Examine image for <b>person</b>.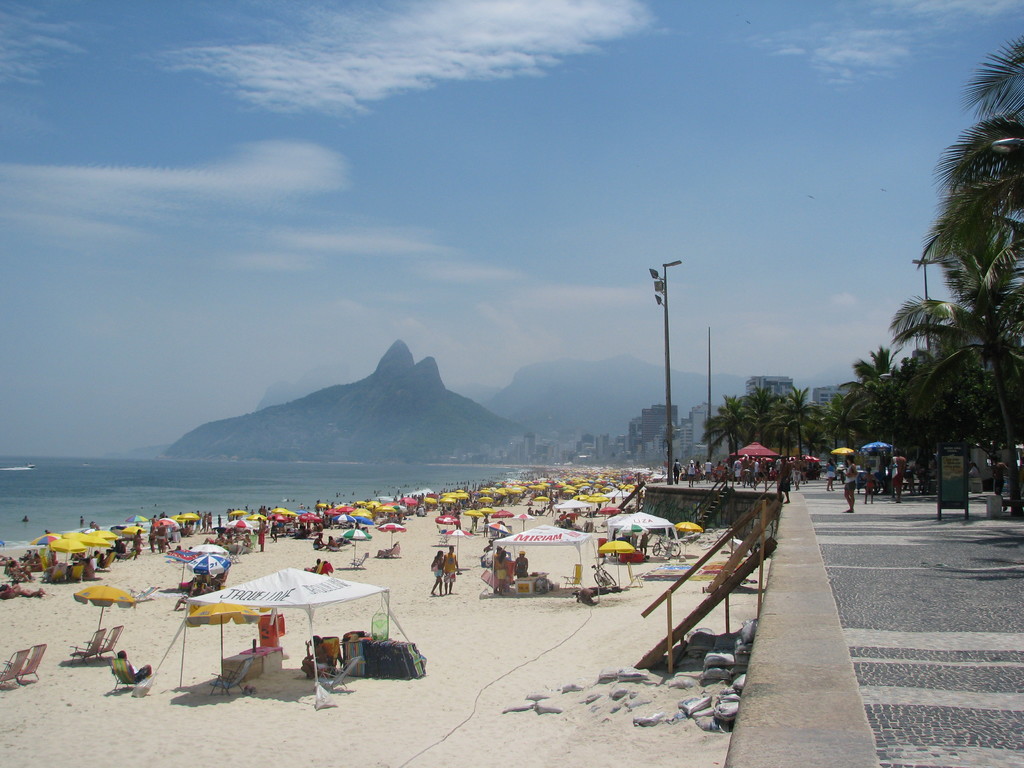
Examination result: bbox=[836, 452, 862, 508].
